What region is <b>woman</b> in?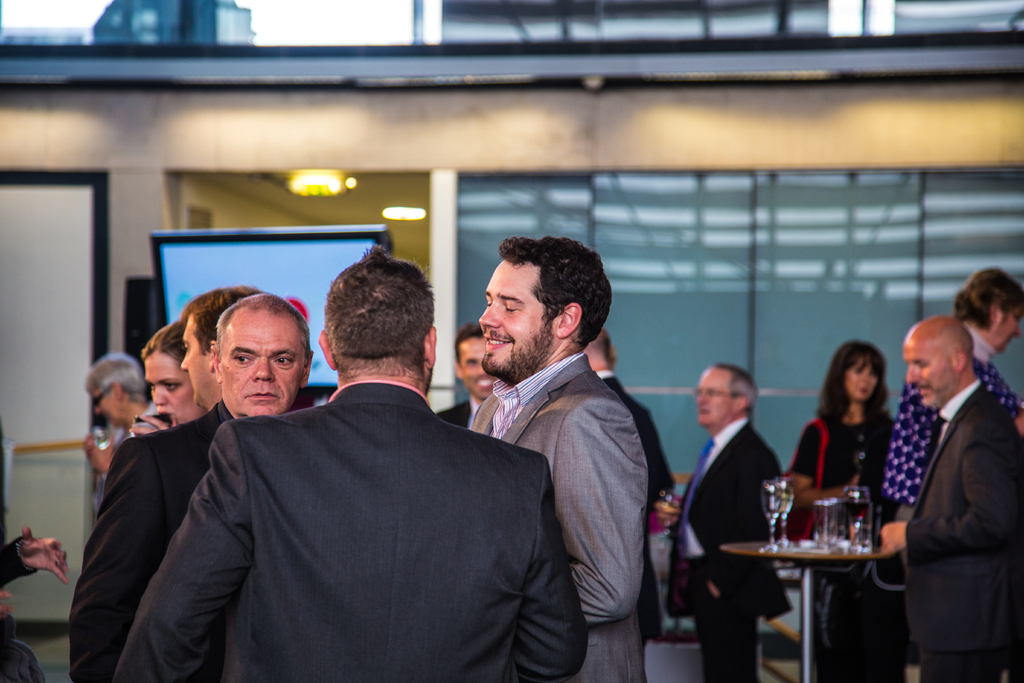
select_region(127, 325, 225, 436).
